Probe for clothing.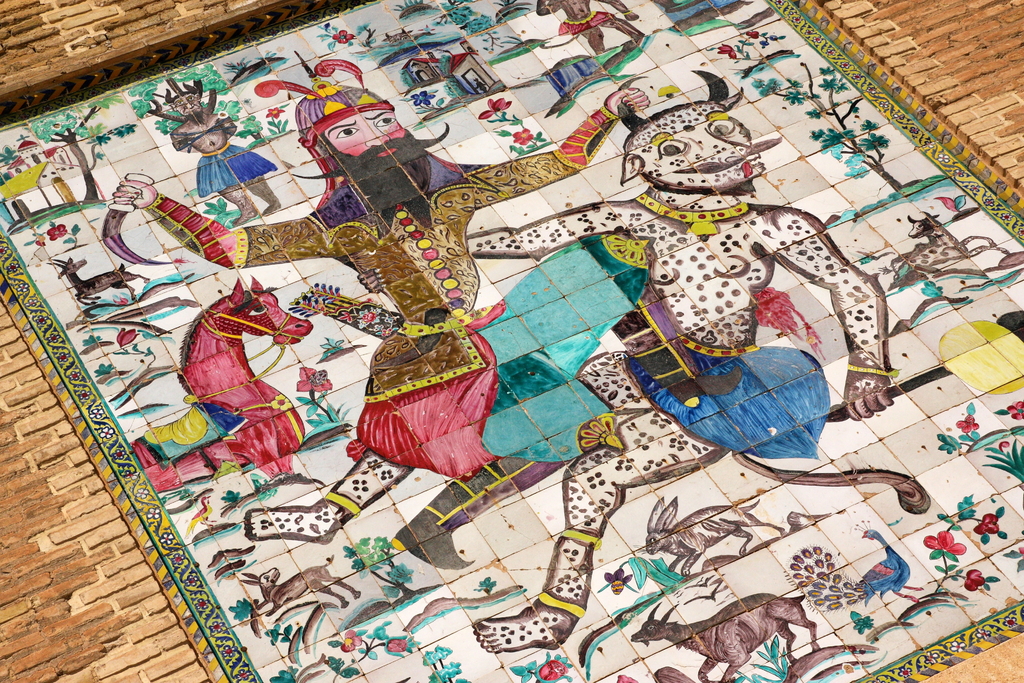
Probe result: Rect(557, 8, 613, 31).
